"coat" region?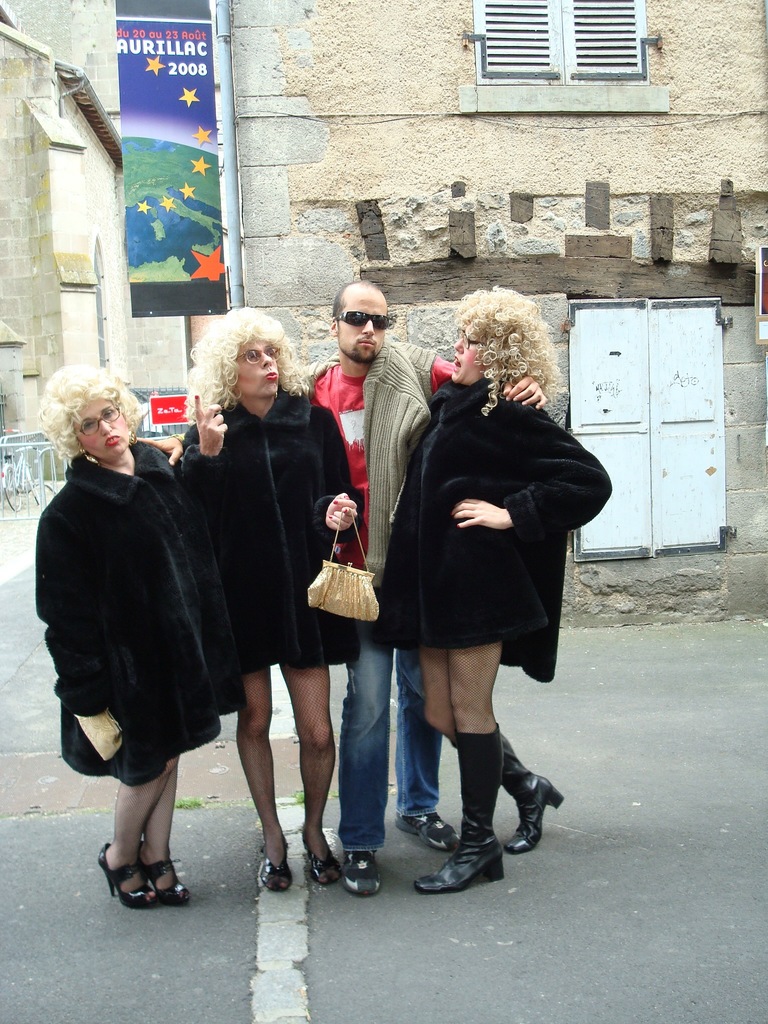
383:326:591:675
